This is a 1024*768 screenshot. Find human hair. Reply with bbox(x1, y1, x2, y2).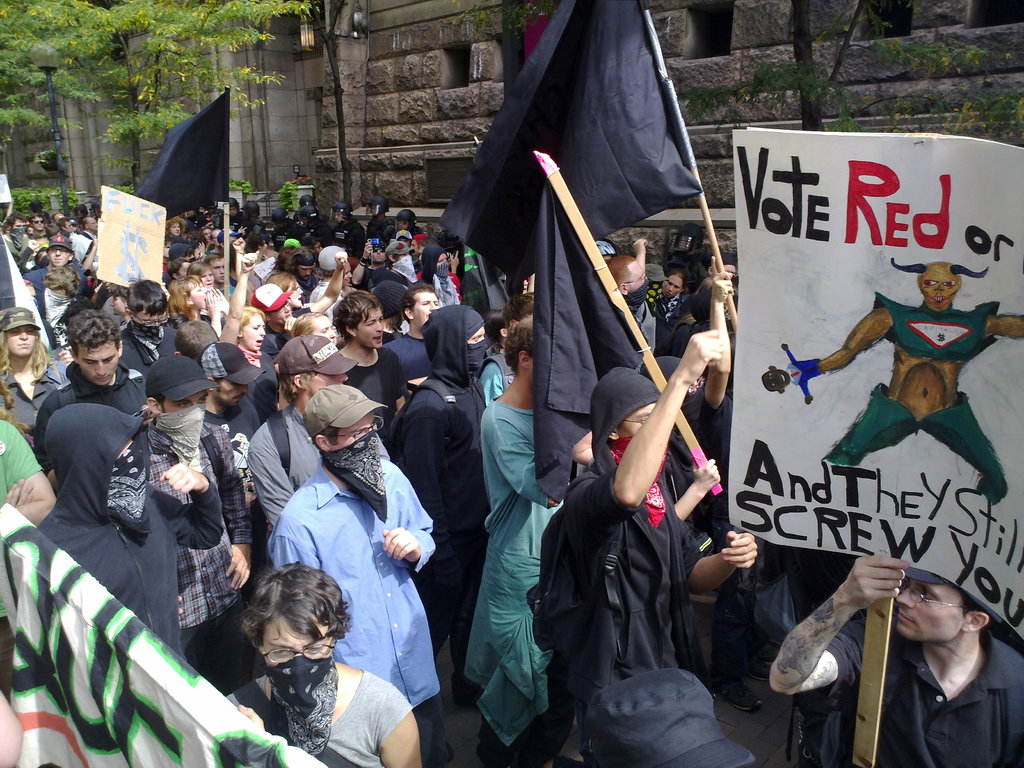
bbox(31, 246, 46, 271).
